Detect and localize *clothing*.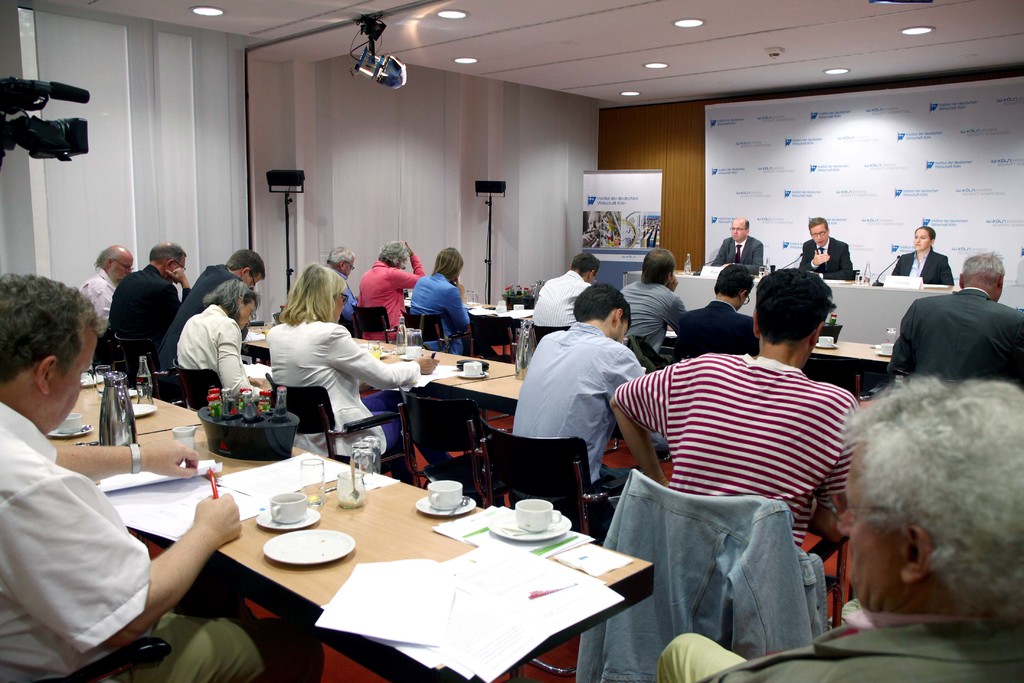
Localized at bbox=[671, 299, 763, 364].
